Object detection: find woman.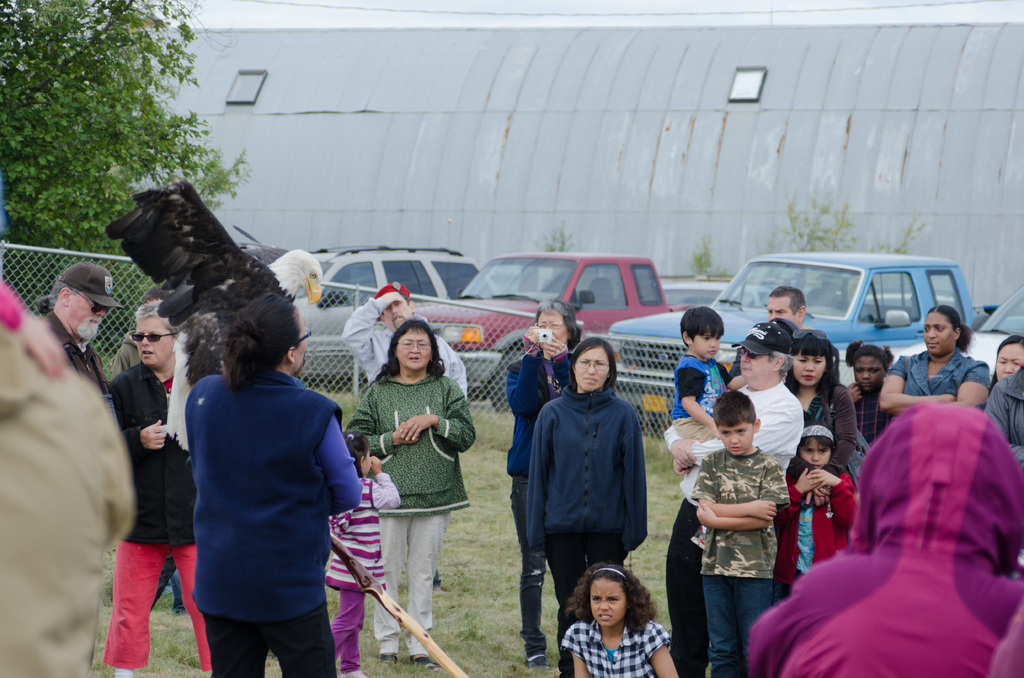
[342,309,470,661].
